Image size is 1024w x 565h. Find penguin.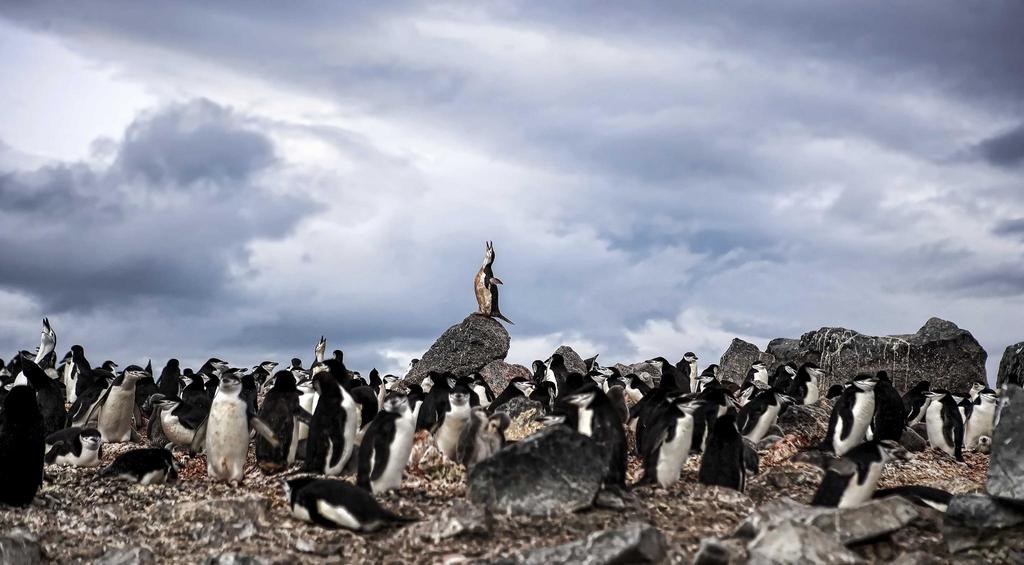
(459,405,505,463).
